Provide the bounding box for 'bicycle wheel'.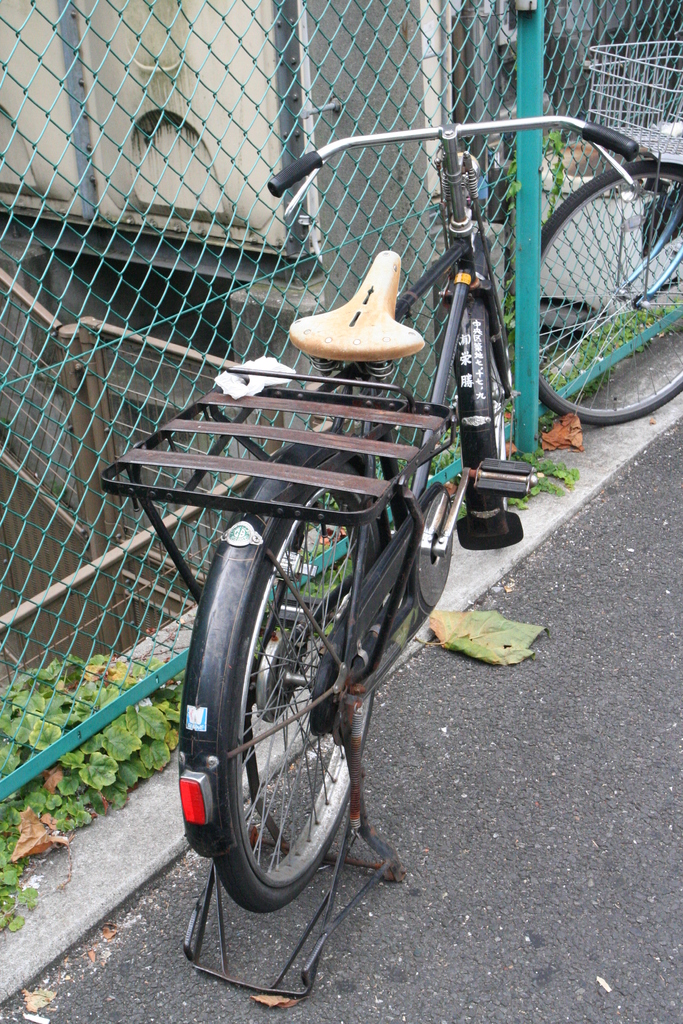
bbox(526, 162, 682, 426).
